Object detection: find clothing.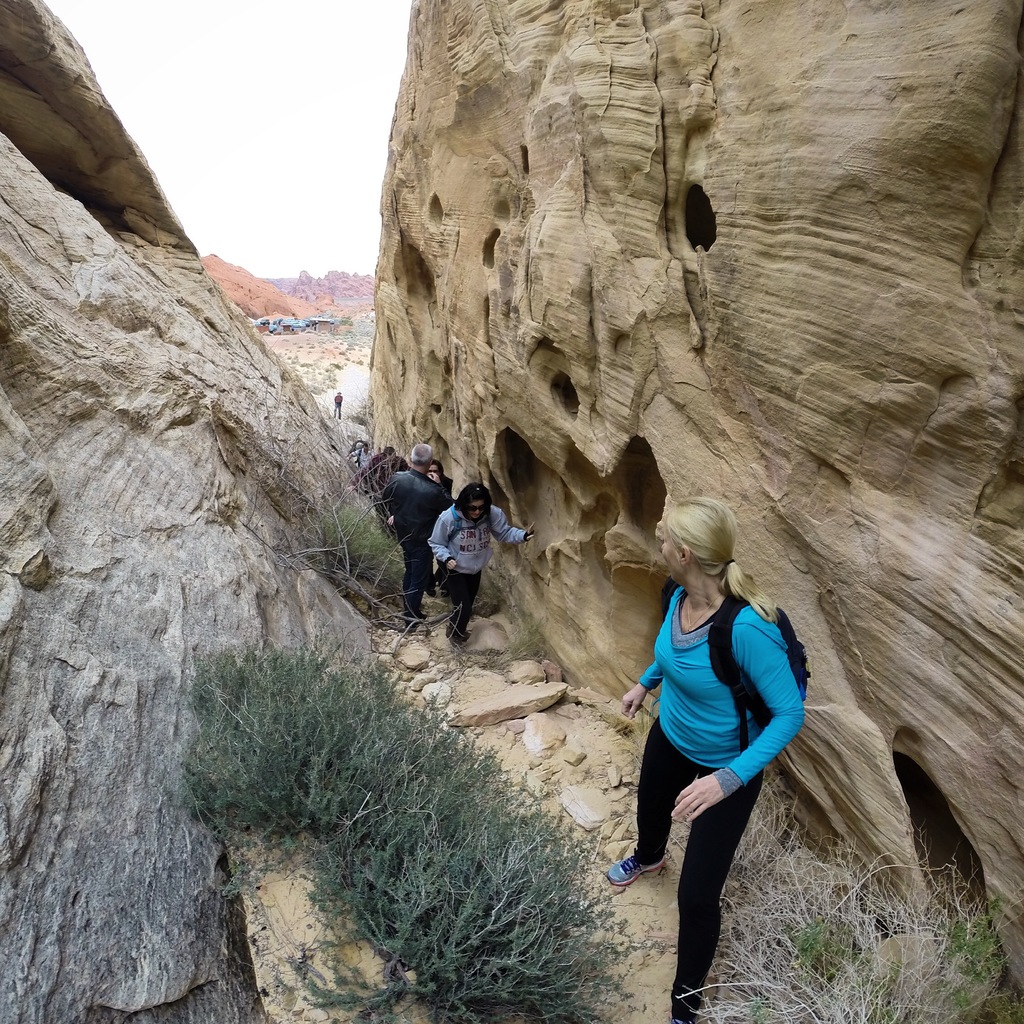
pyautogui.locateOnScreen(631, 716, 764, 1022).
